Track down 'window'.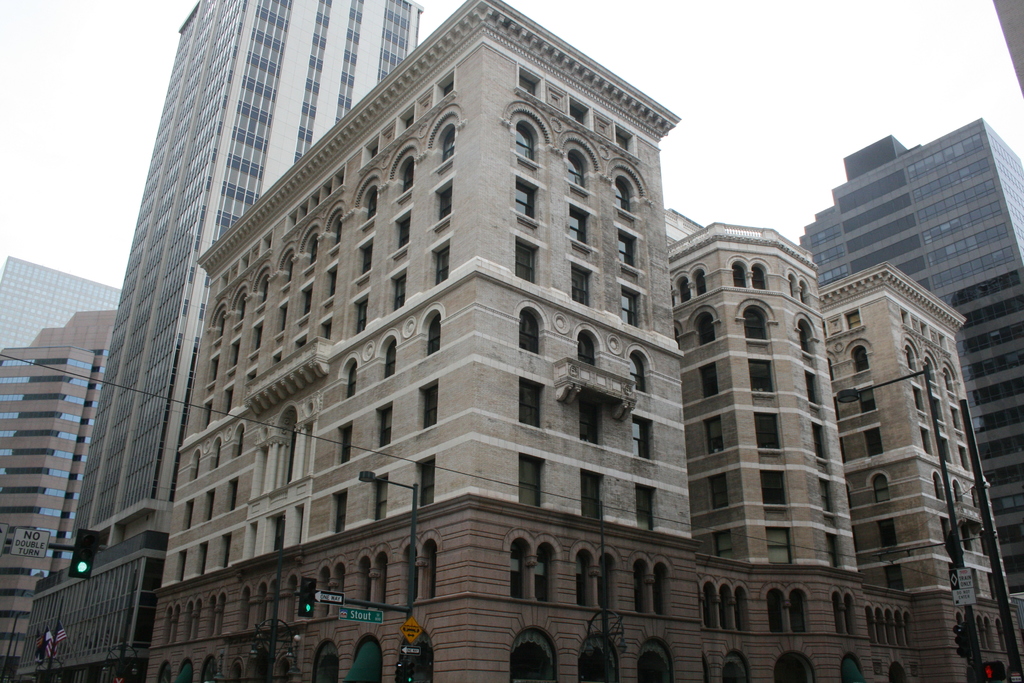
Tracked to bbox=(518, 461, 538, 504).
